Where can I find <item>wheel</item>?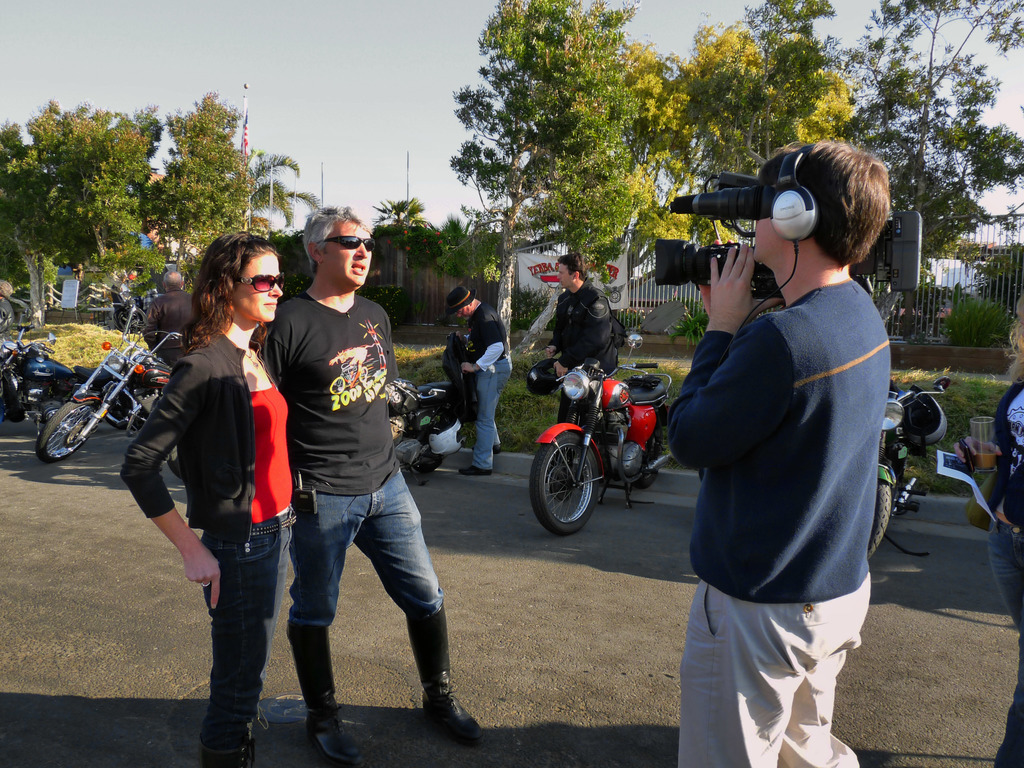
You can find it at rect(527, 419, 598, 536).
